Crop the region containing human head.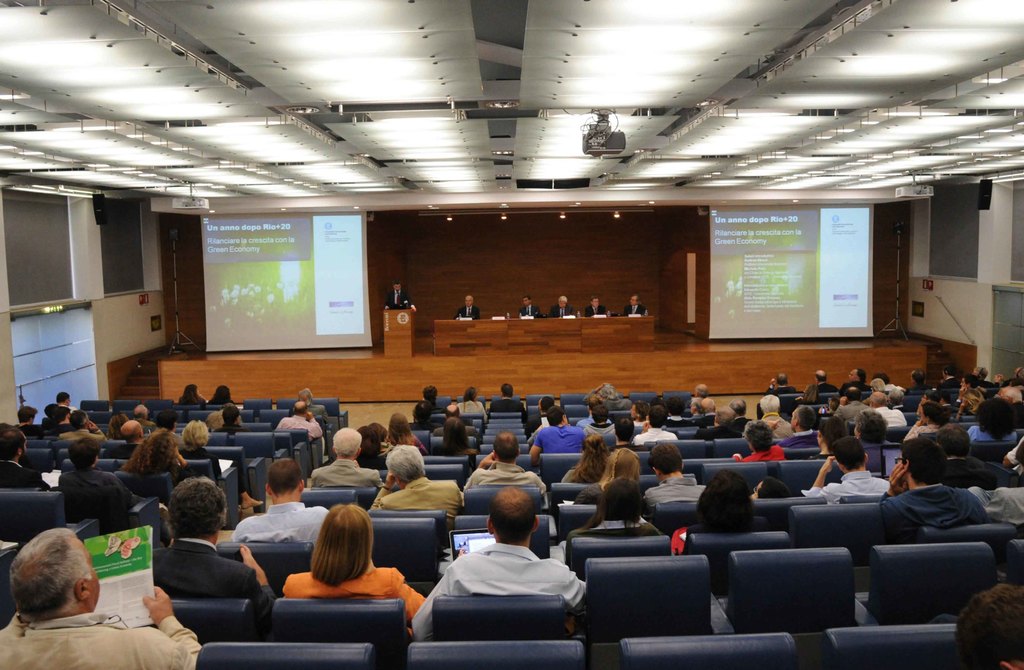
Crop region: left=370, top=423, right=388, bottom=442.
